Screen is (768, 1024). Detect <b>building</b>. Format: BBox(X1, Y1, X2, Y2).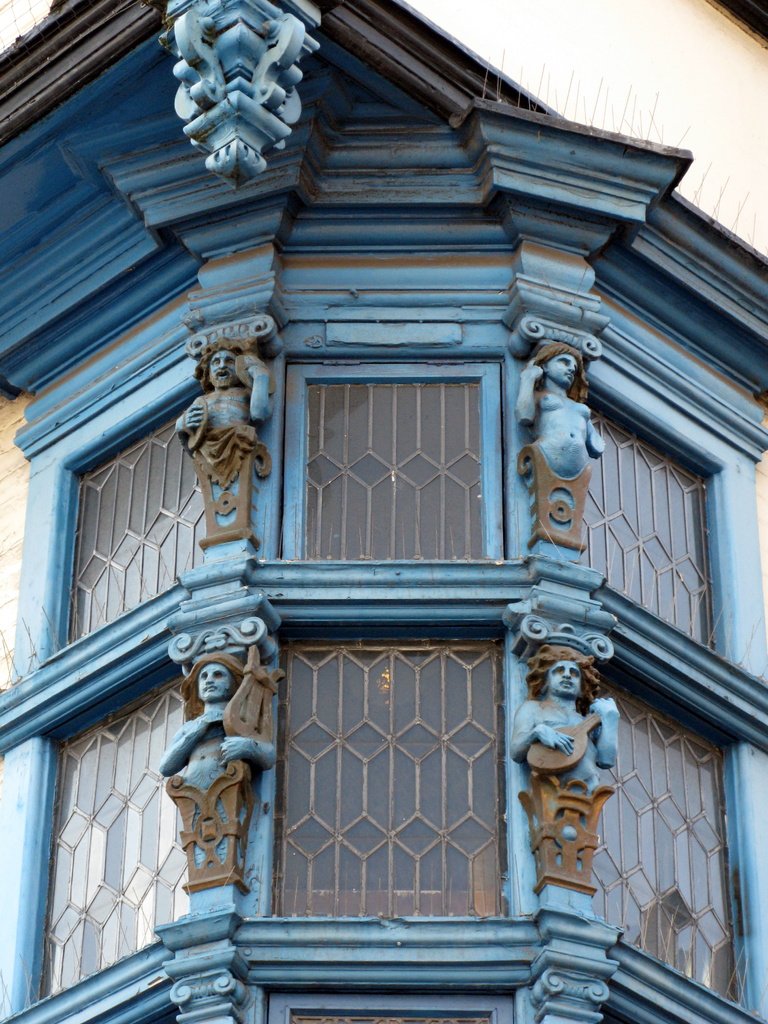
BBox(0, 0, 767, 1021).
